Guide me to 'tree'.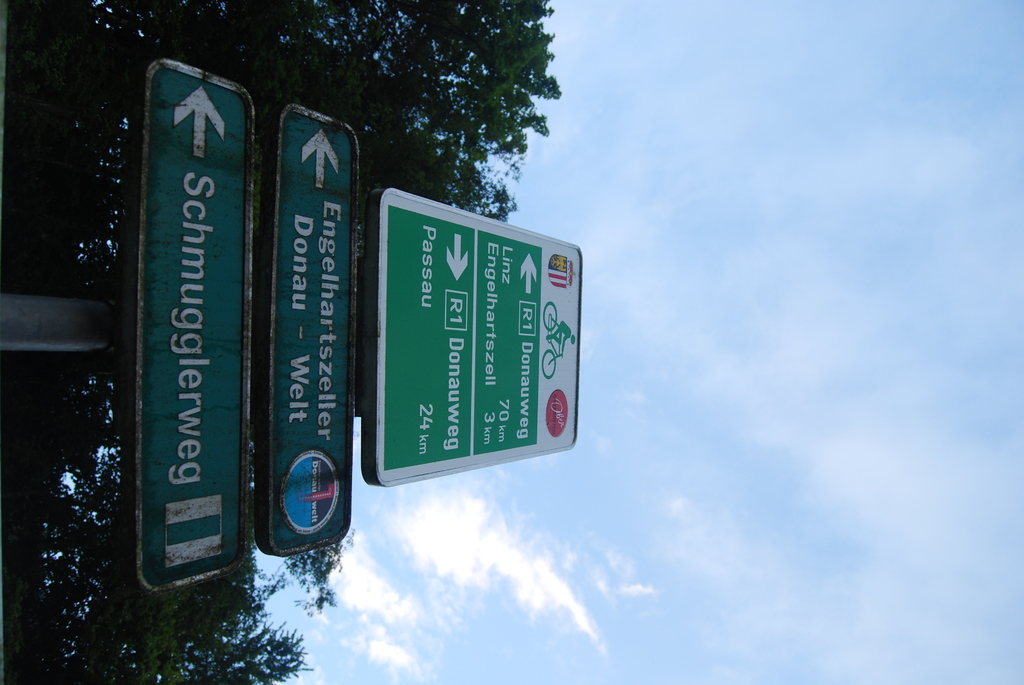
Guidance: <bbox>0, 353, 356, 684</bbox>.
